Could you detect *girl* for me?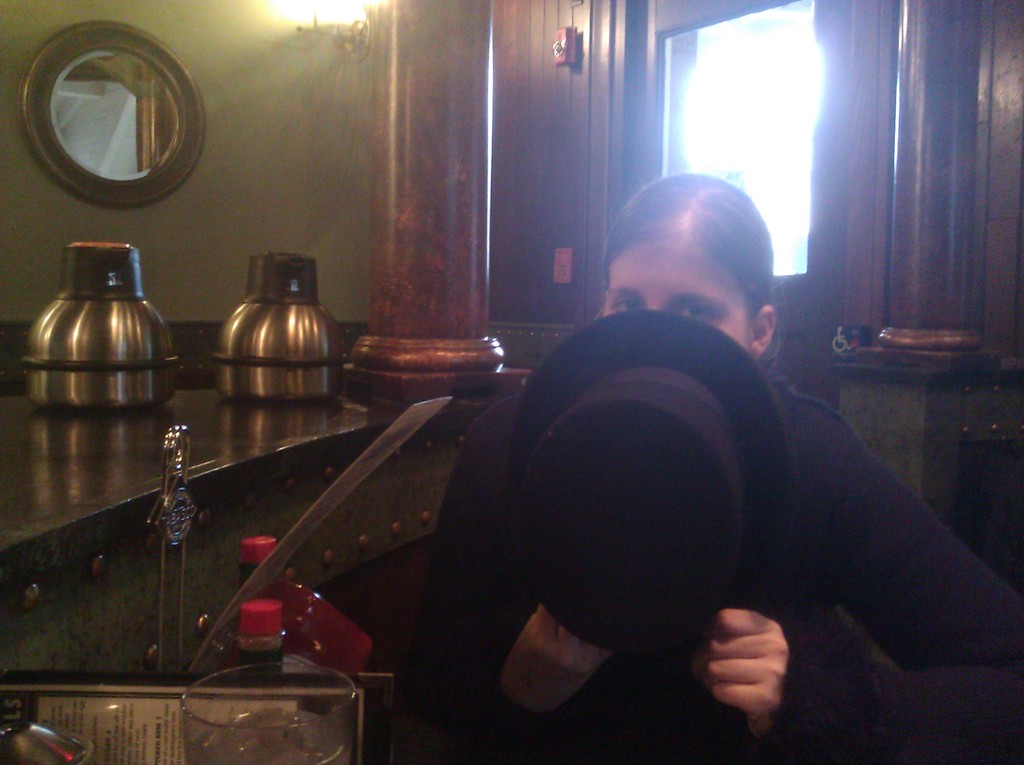
Detection result: {"x1": 478, "y1": 173, "x2": 1023, "y2": 764}.
